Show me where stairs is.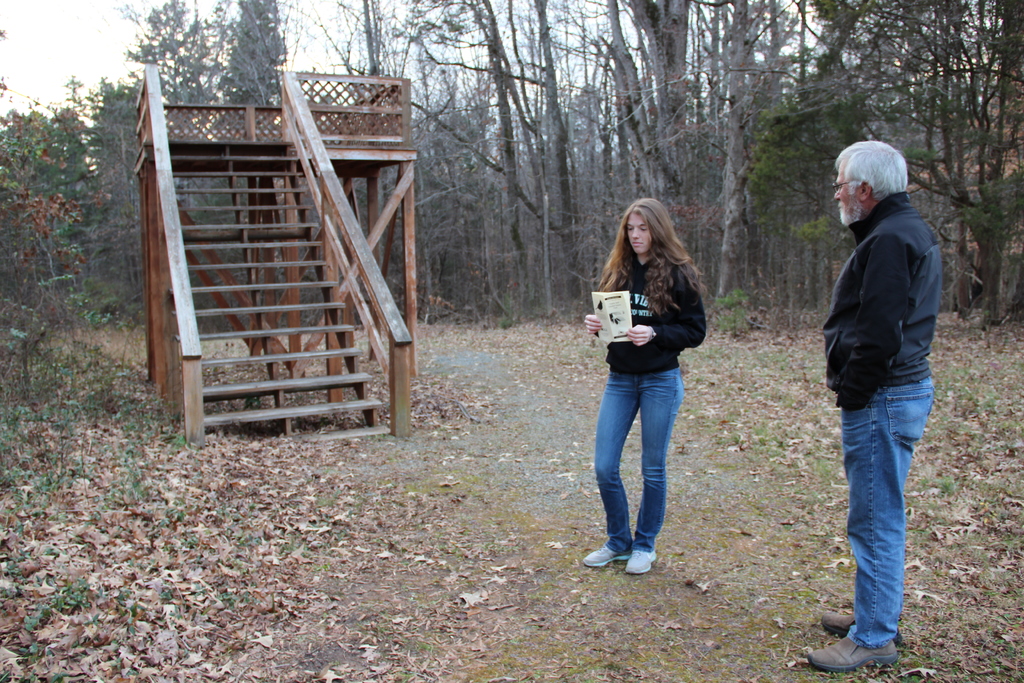
stairs is at (166,136,391,436).
